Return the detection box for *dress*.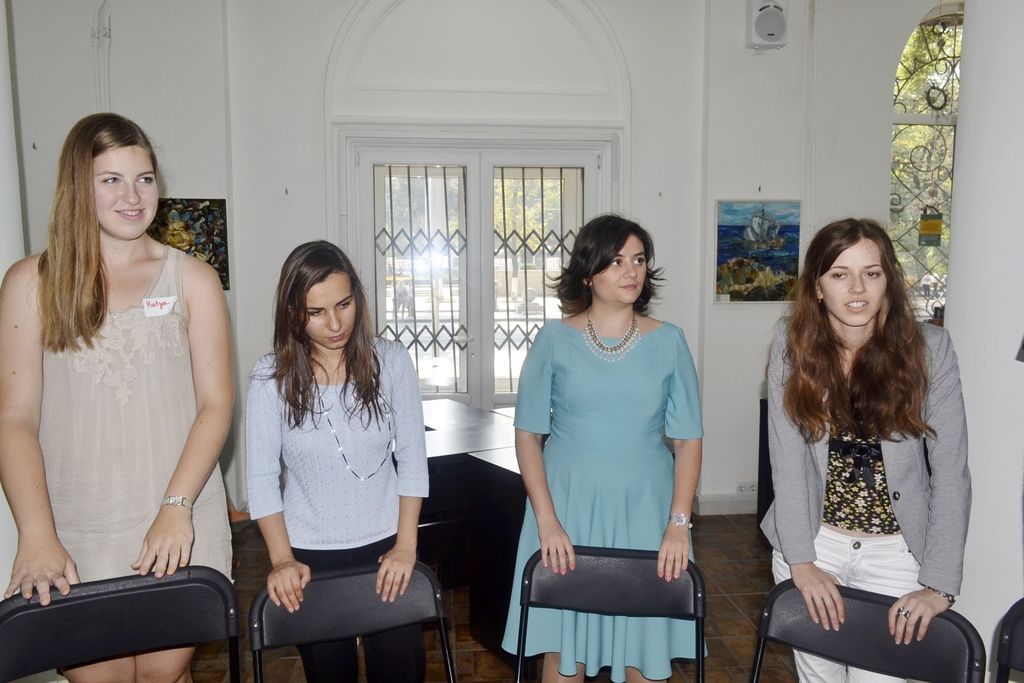
bbox=(496, 317, 703, 682).
